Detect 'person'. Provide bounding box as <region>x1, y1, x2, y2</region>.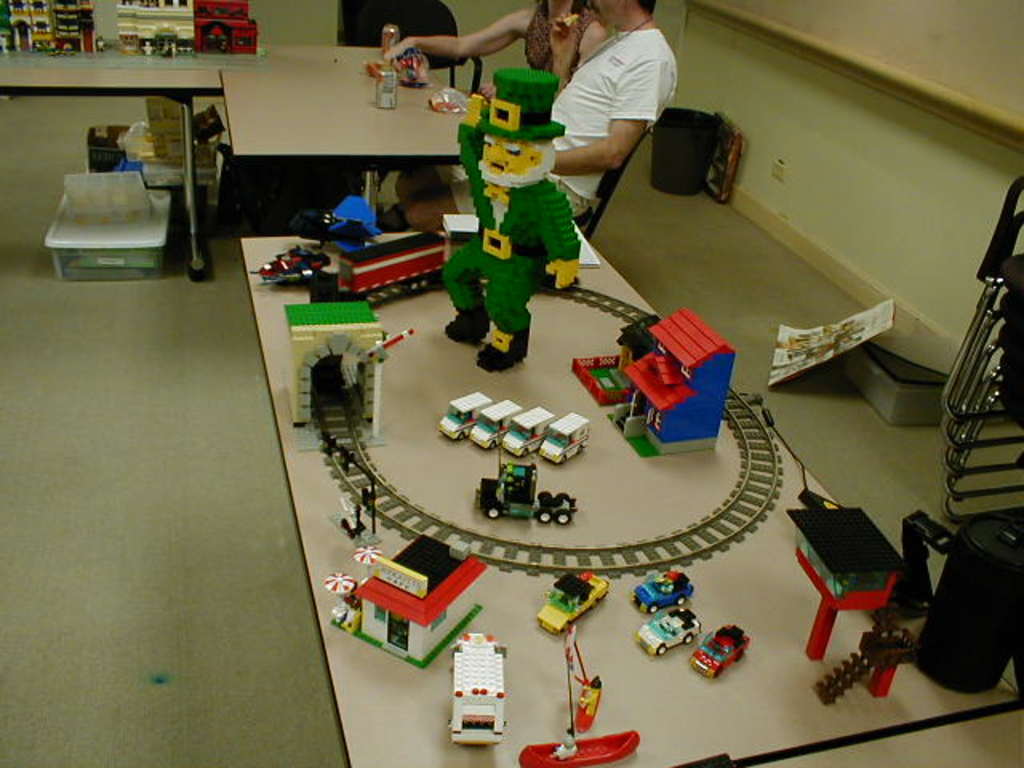
<region>382, 0, 605, 229</region>.
